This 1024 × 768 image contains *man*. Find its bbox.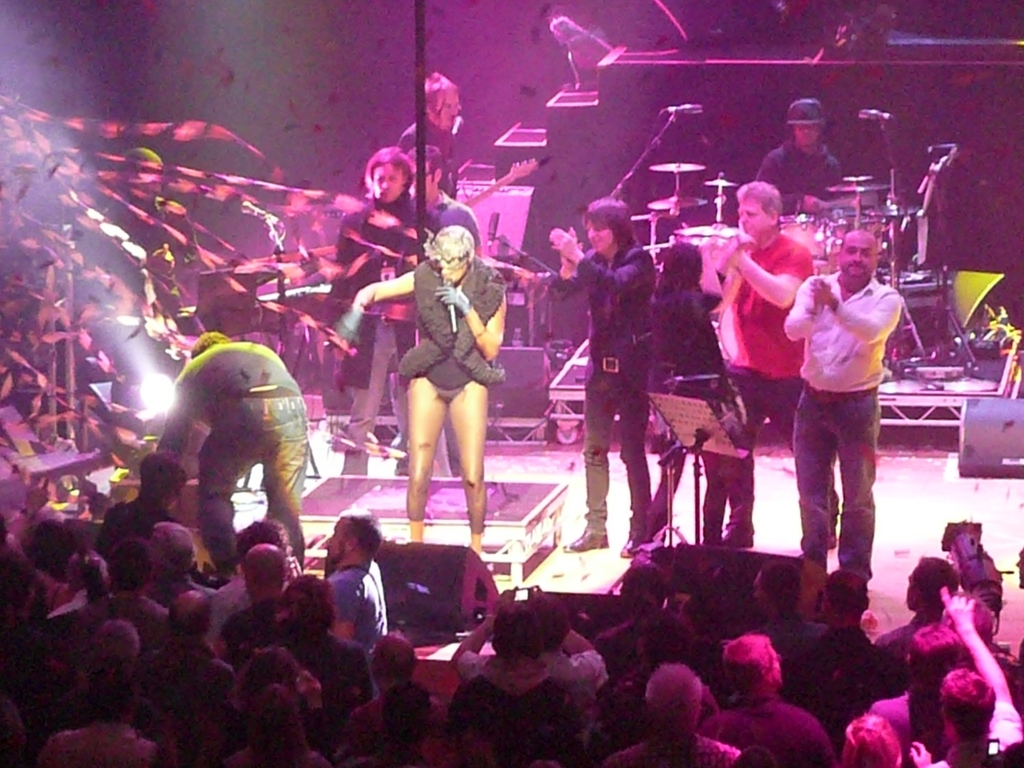
select_region(317, 513, 385, 632).
